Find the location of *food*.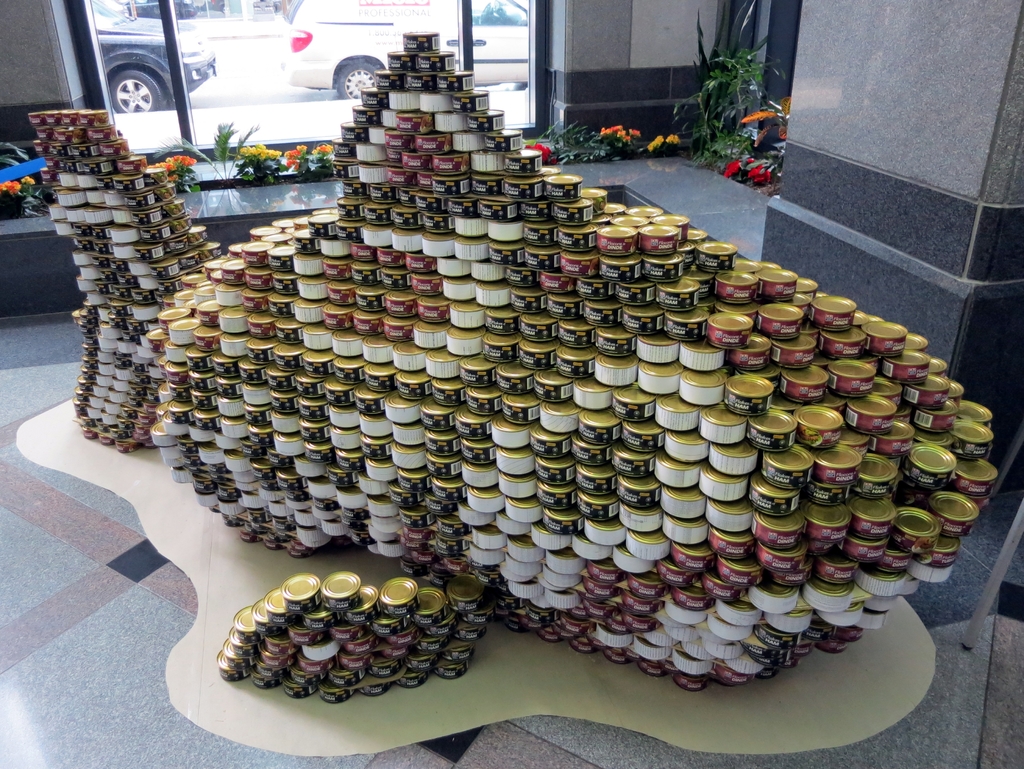
Location: (x1=367, y1=650, x2=377, y2=663).
